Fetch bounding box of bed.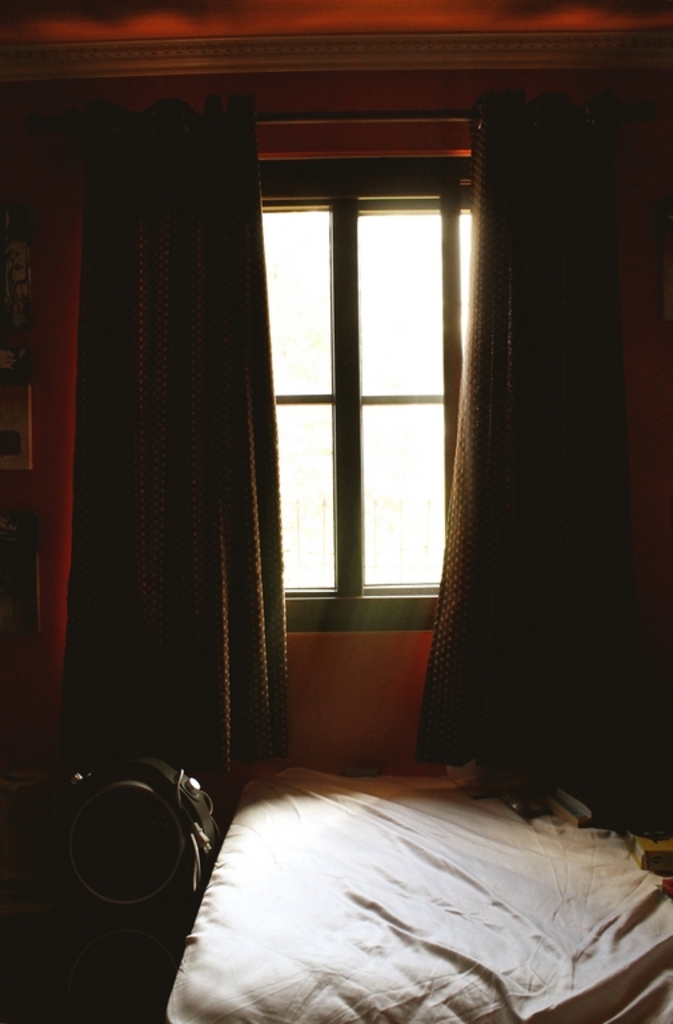
Bbox: pyautogui.locateOnScreen(165, 769, 672, 1023).
